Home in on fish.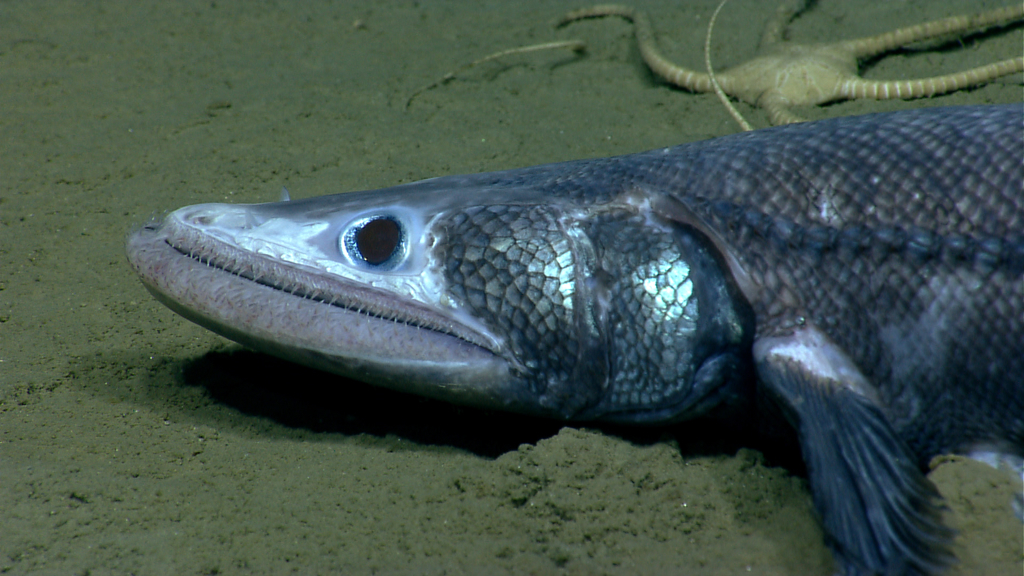
Homed in at (170, 102, 976, 553).
